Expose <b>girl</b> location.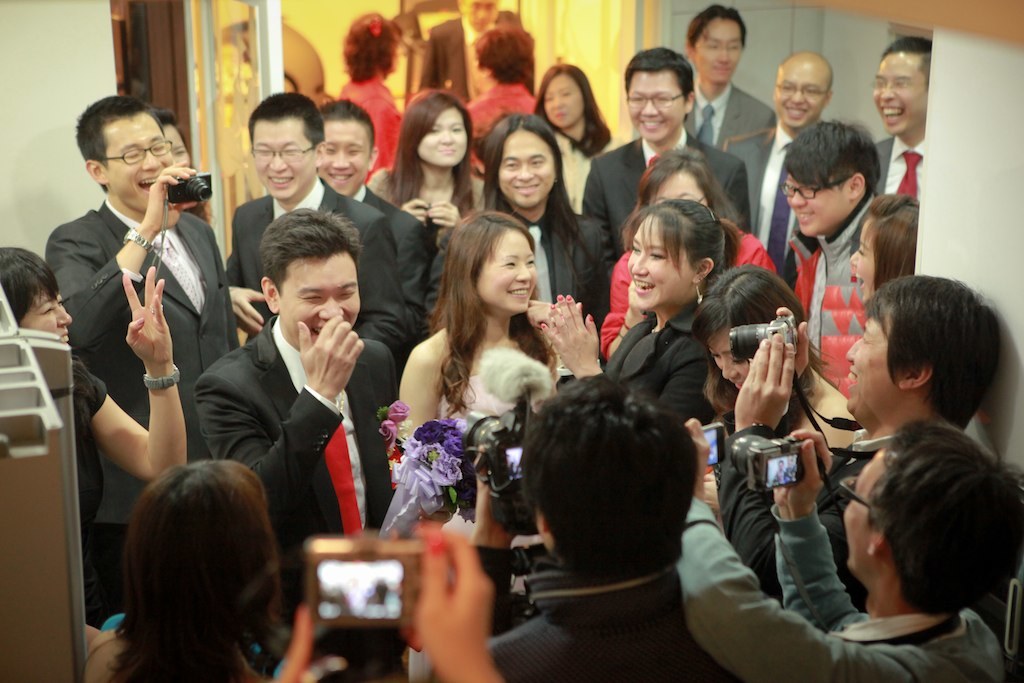
Exposed at 532/69/608/159.
